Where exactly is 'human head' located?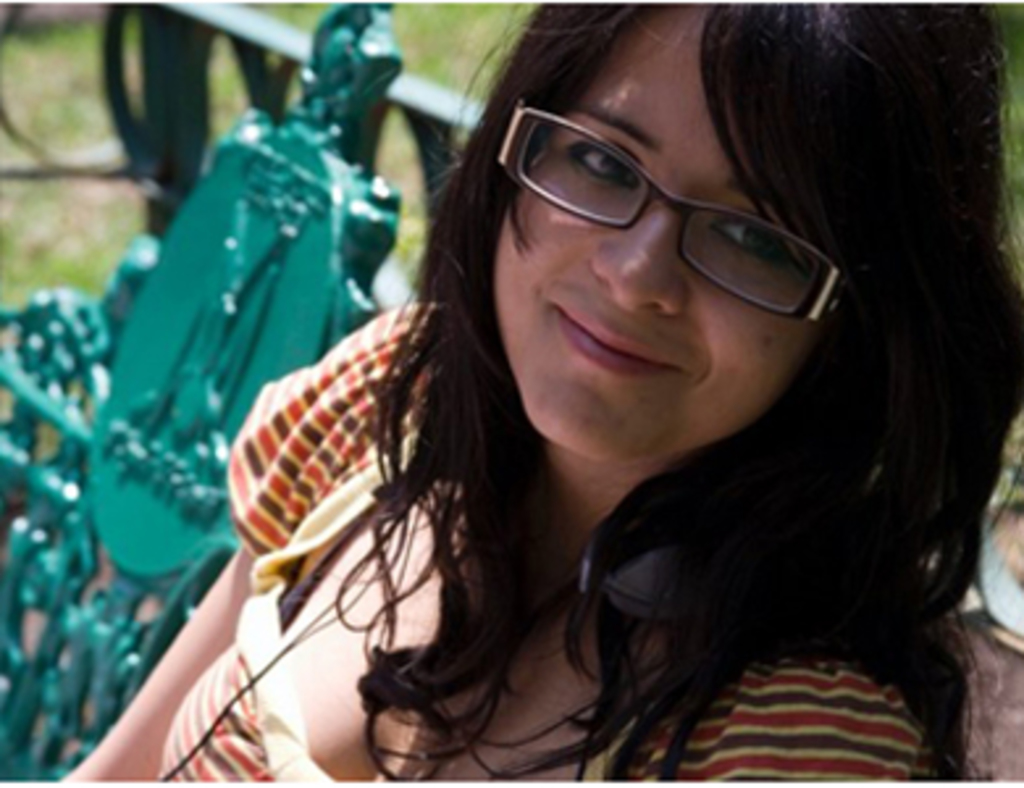
Its bounding box is l=459, t=8, r=880, b=499.
